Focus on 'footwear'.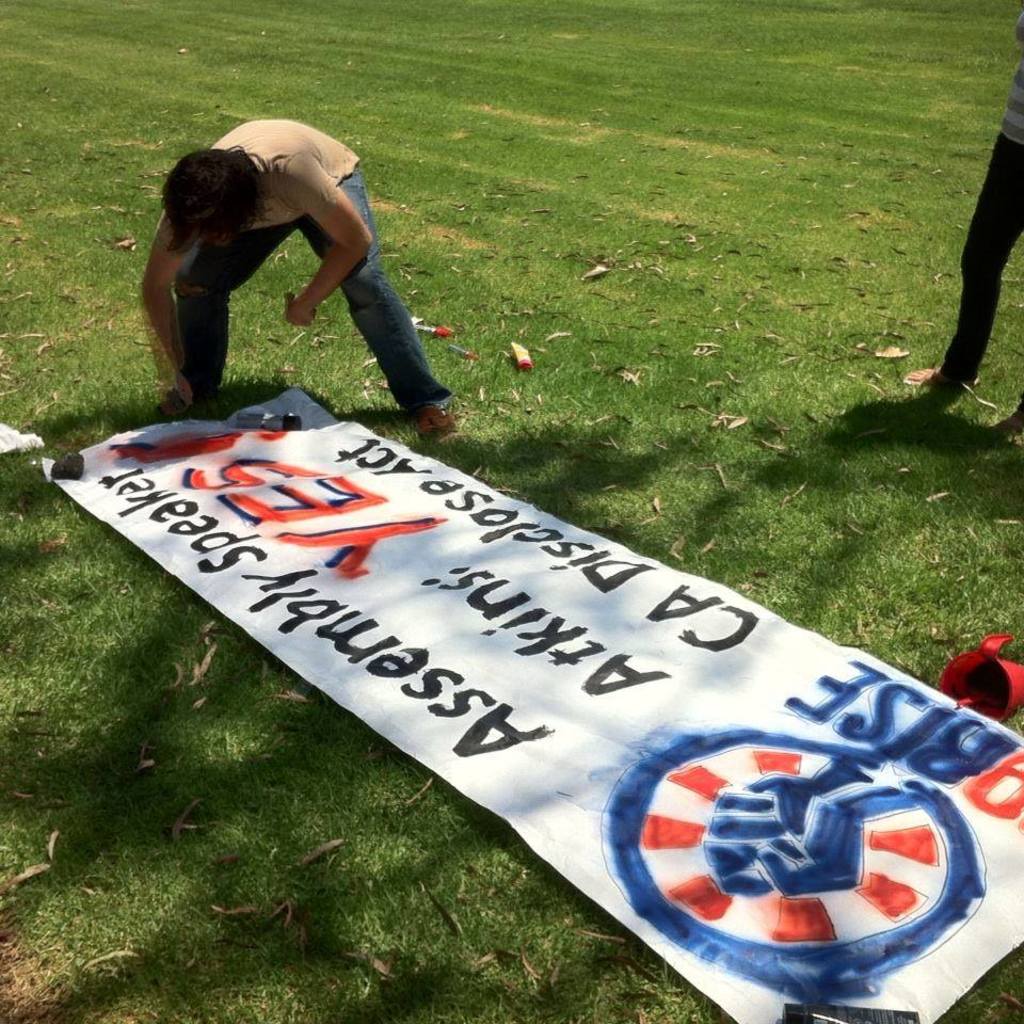
Focused at 413:404:455:438.
